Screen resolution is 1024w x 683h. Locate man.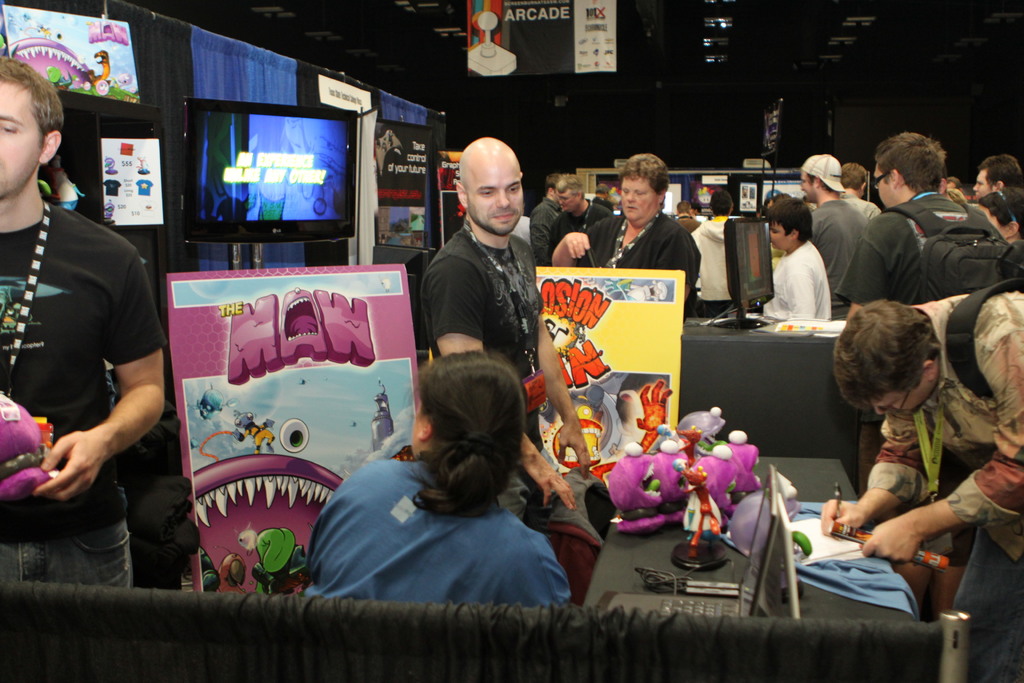
(left=527, top=169, right=604, bottom=262).
